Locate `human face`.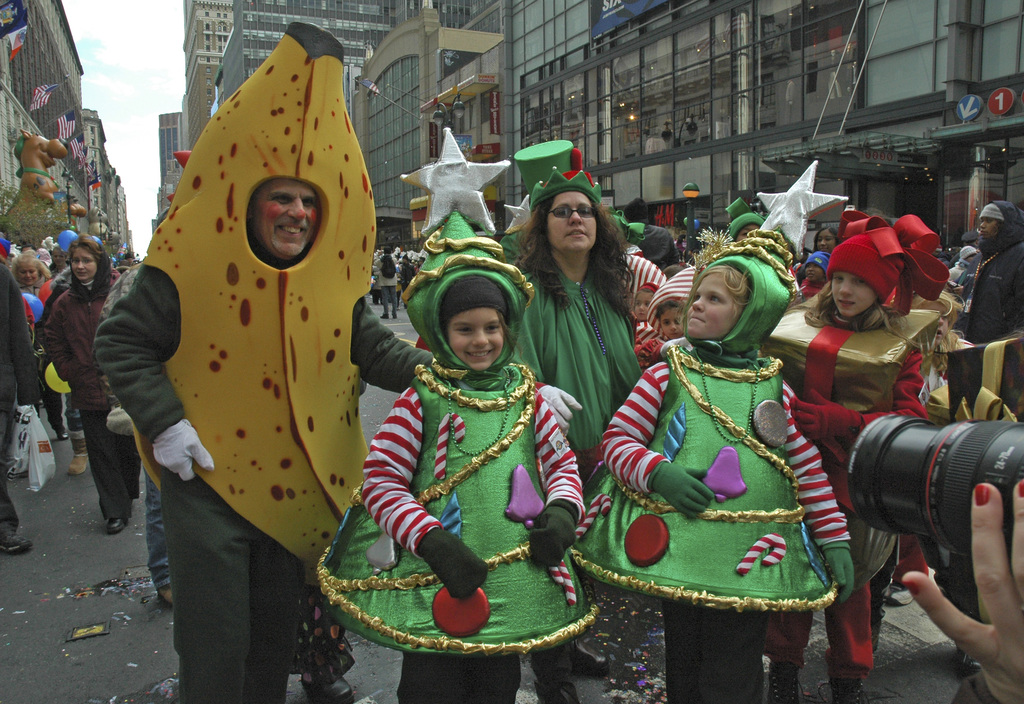
Bounding box: {"left": 252, "top": 179, "right": 321, "bottom": 256}.
